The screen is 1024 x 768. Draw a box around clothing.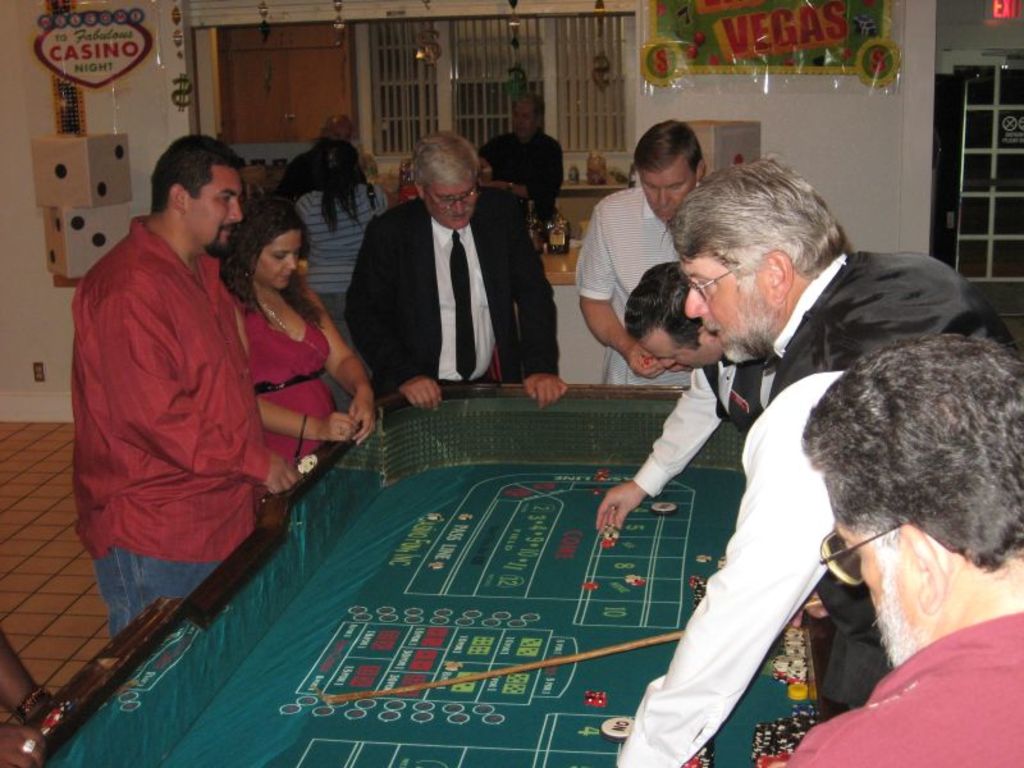
x1=223 y1=292 x2=347 y2=471.
